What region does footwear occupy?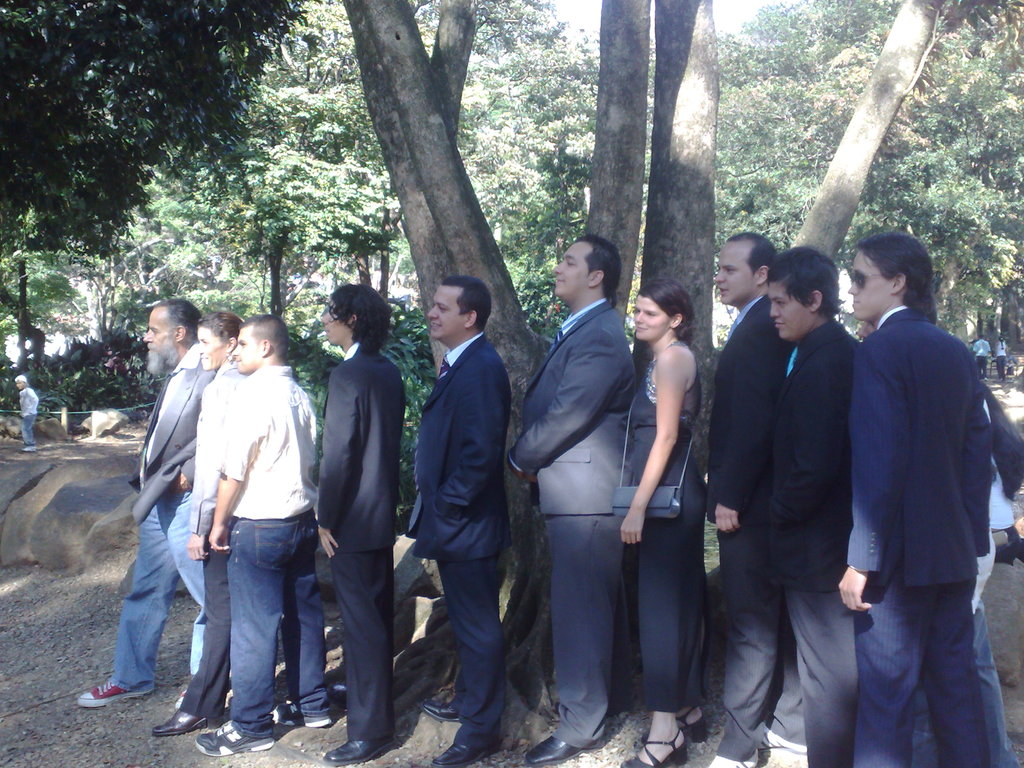
419:700:458:723.
